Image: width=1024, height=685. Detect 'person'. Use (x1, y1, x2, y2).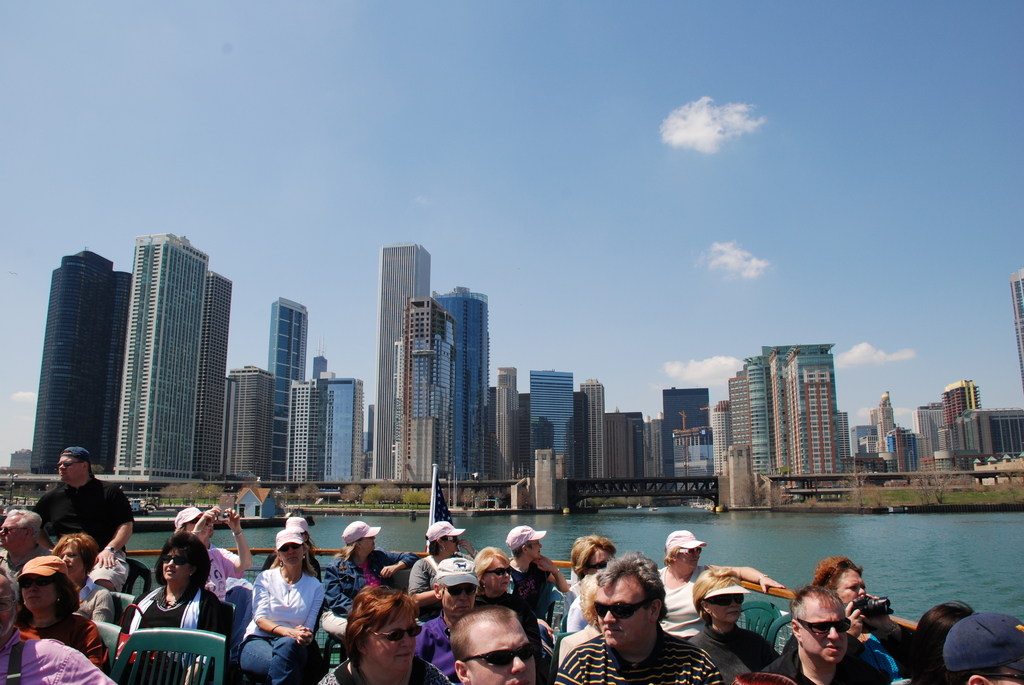
(449, 606, 534, 684).
